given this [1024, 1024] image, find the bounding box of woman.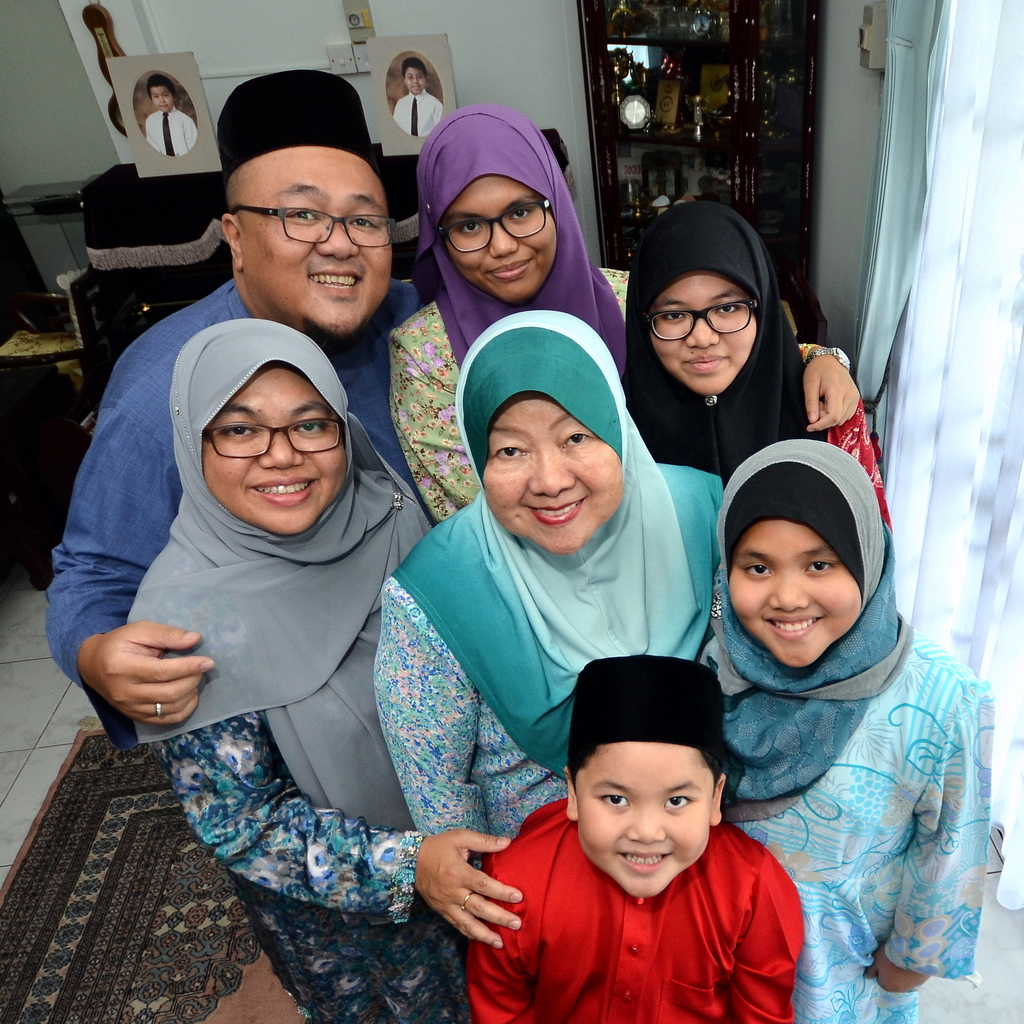
111/322/516/1023.
